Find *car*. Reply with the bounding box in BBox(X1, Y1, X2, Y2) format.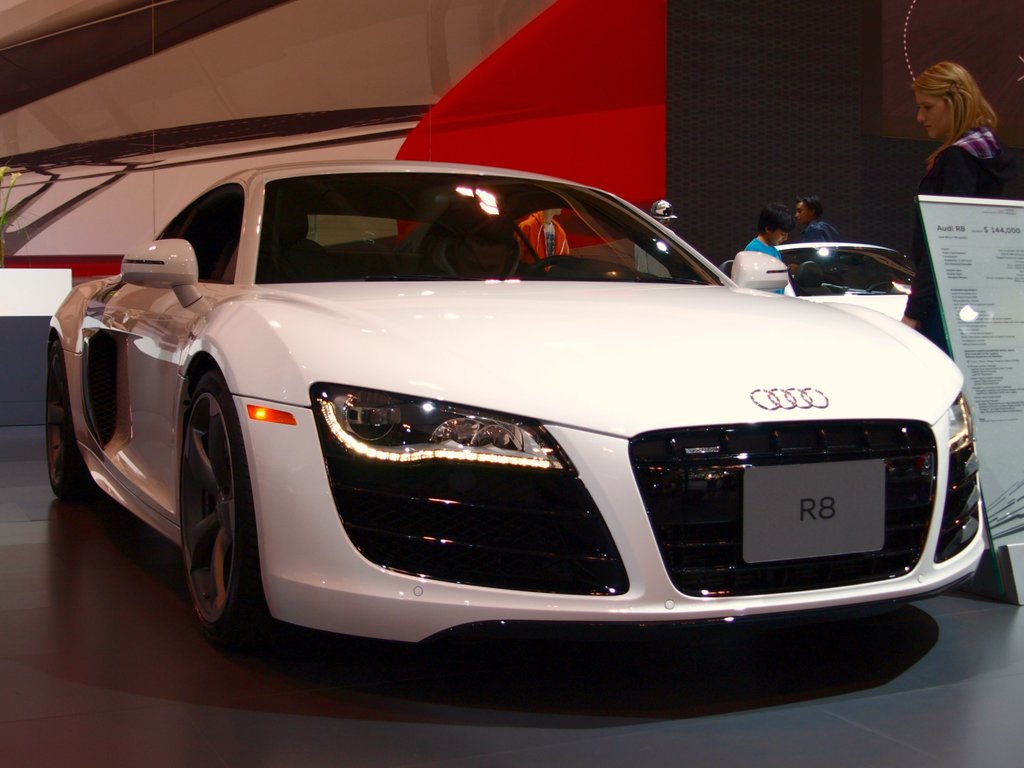
BBox(47, 151, 991, 647).
